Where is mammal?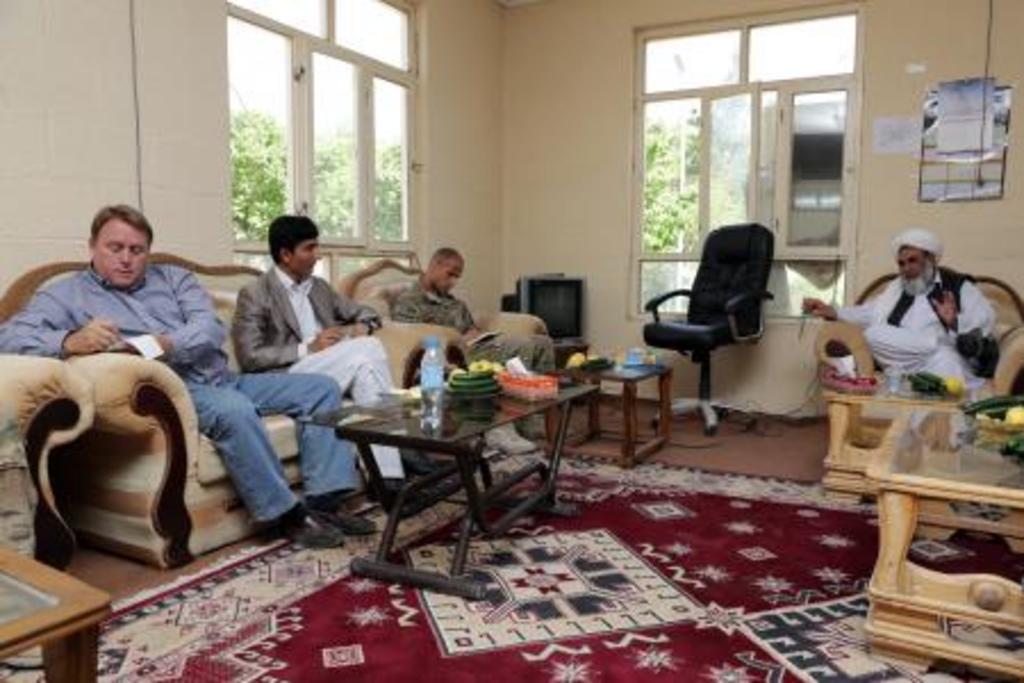
detection(234, 209, 400, 499).
